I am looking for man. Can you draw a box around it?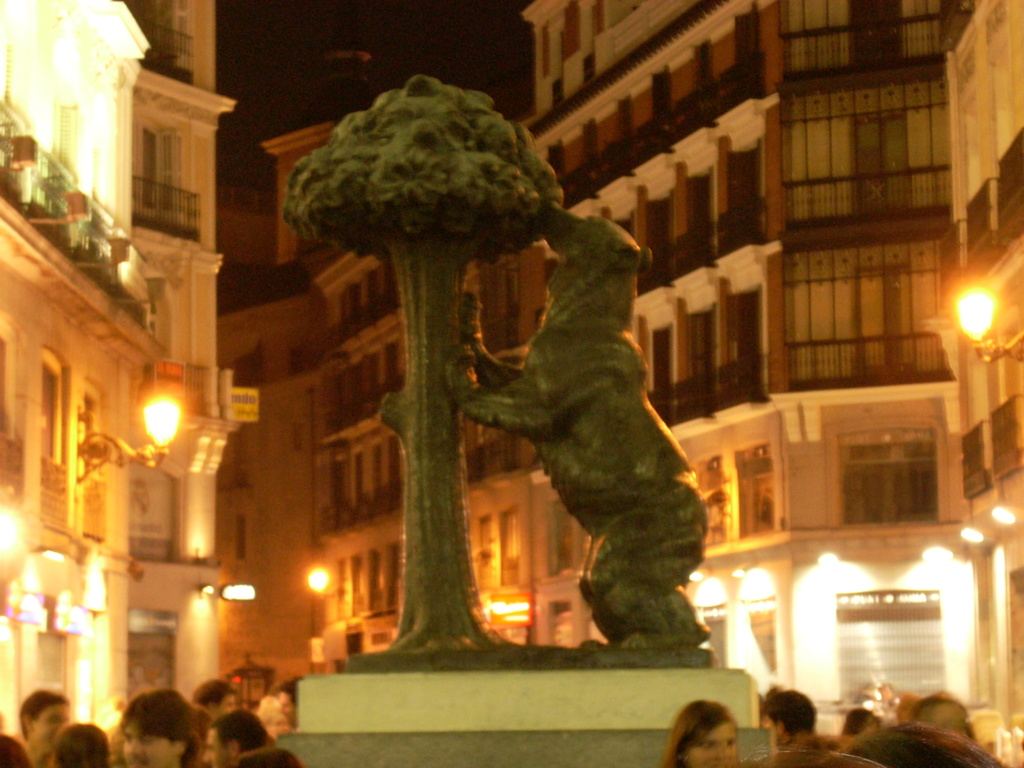
Sure, the bounding box is {"left": 194, "top": 675, "right": 234, "bottom": 729}.
